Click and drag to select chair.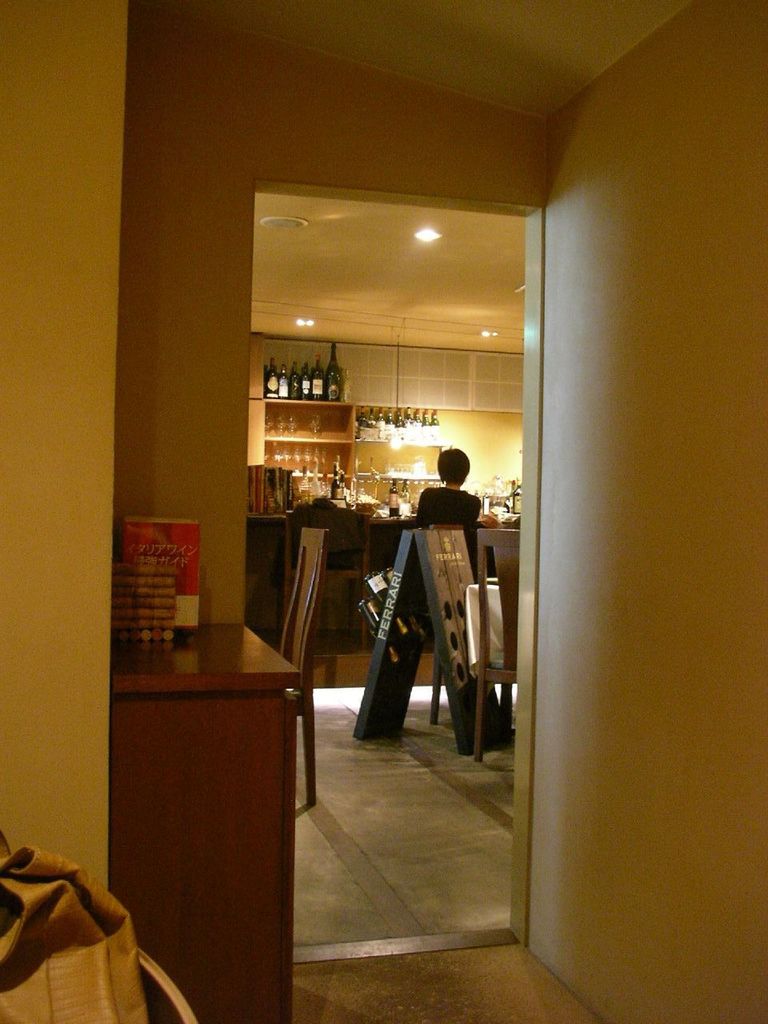
Selection: 271, 526, 333, 813.
